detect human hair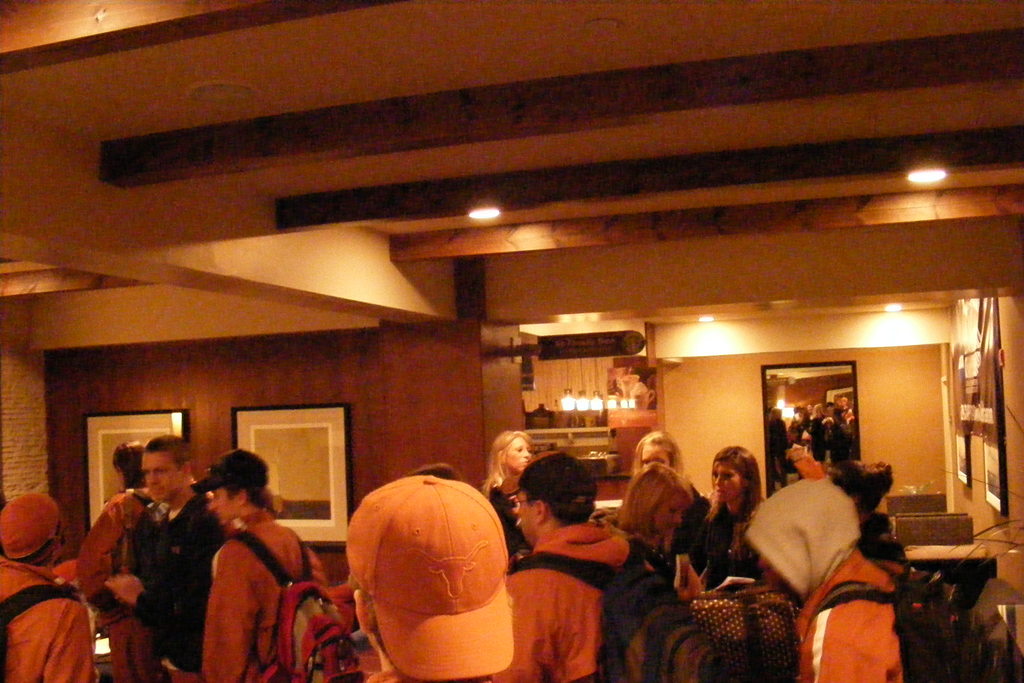
621/464/691/529
